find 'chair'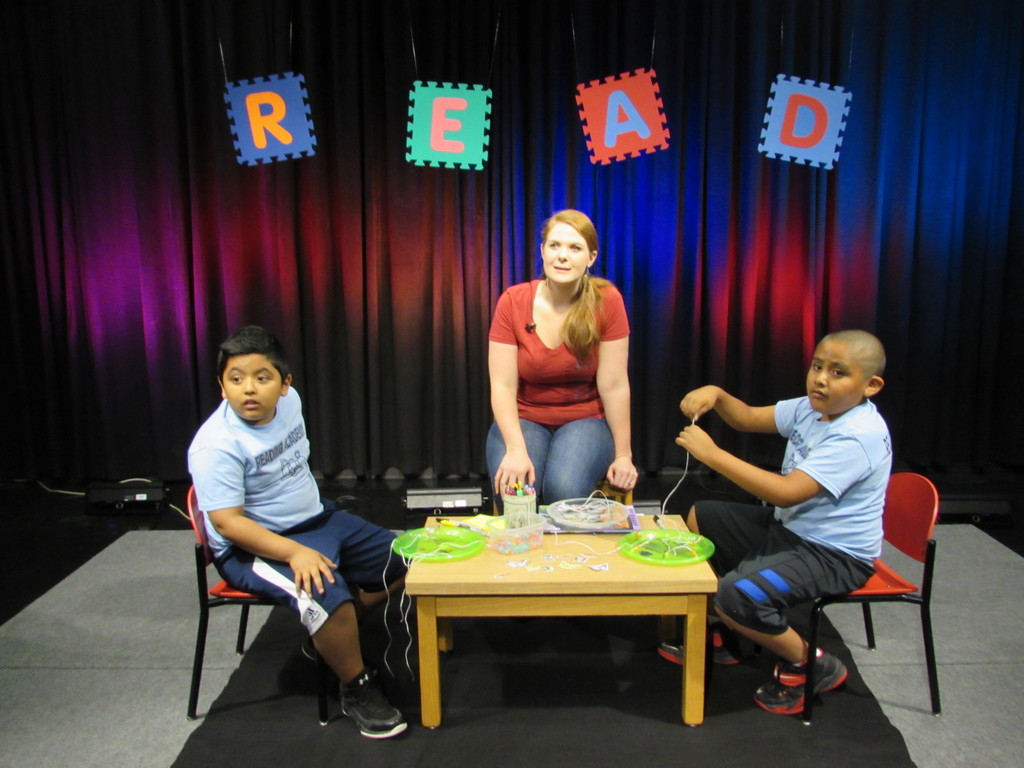
801,474,943,728
